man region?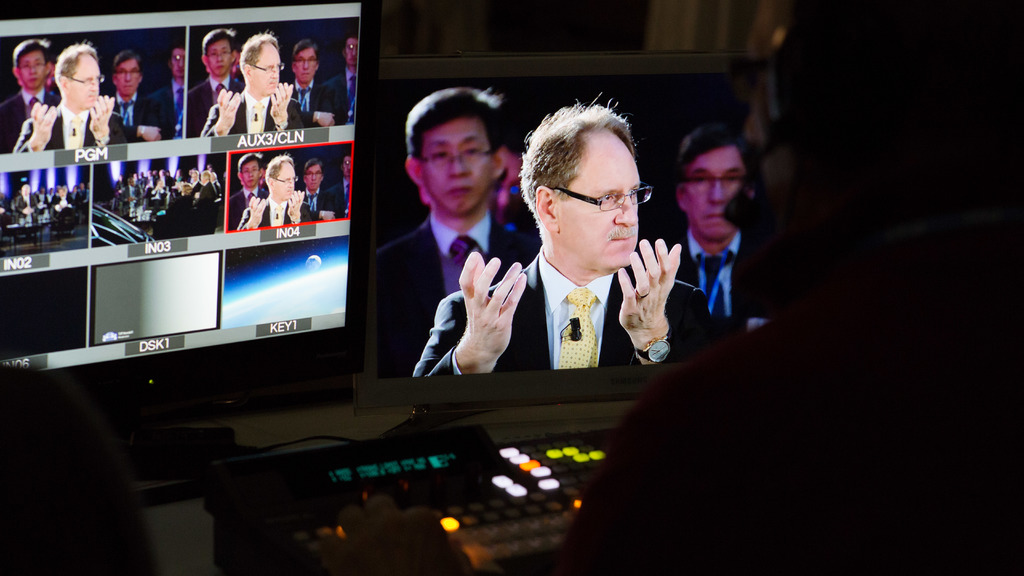
231/49/246/84
